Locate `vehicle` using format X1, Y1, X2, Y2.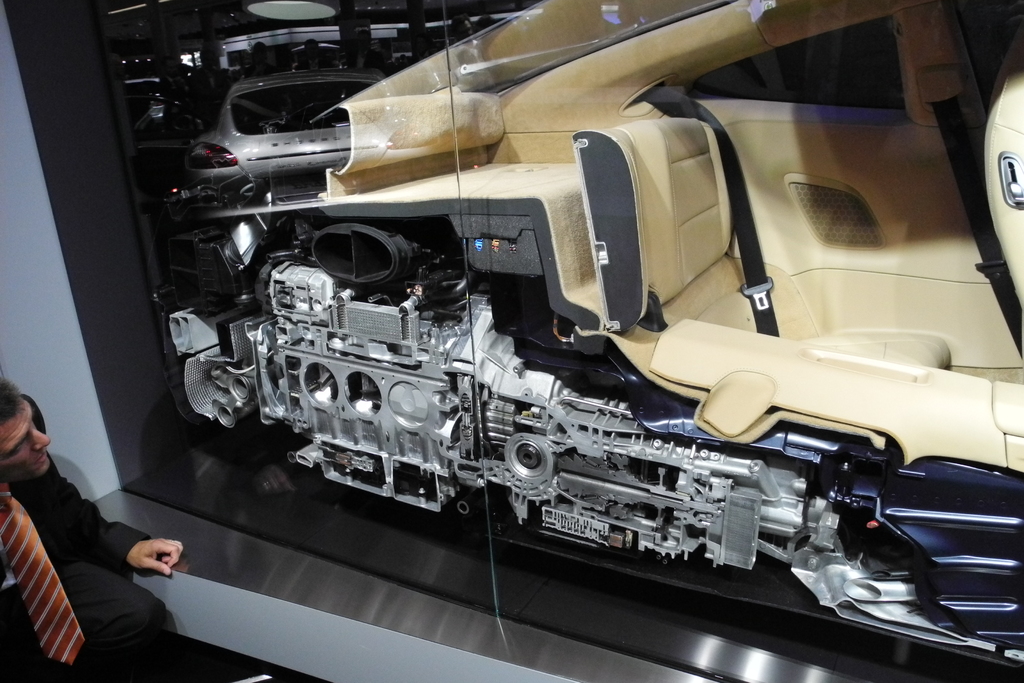
134, 92, 184, 136.
